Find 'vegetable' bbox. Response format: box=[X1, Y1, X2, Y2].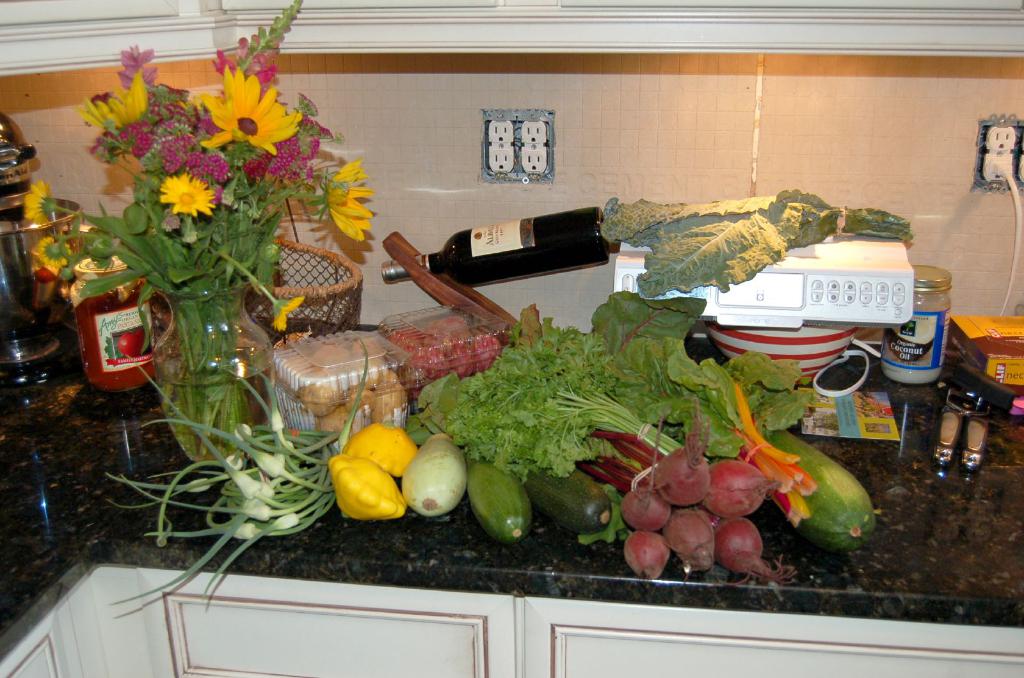
box=[605, 348, 821, 528].
